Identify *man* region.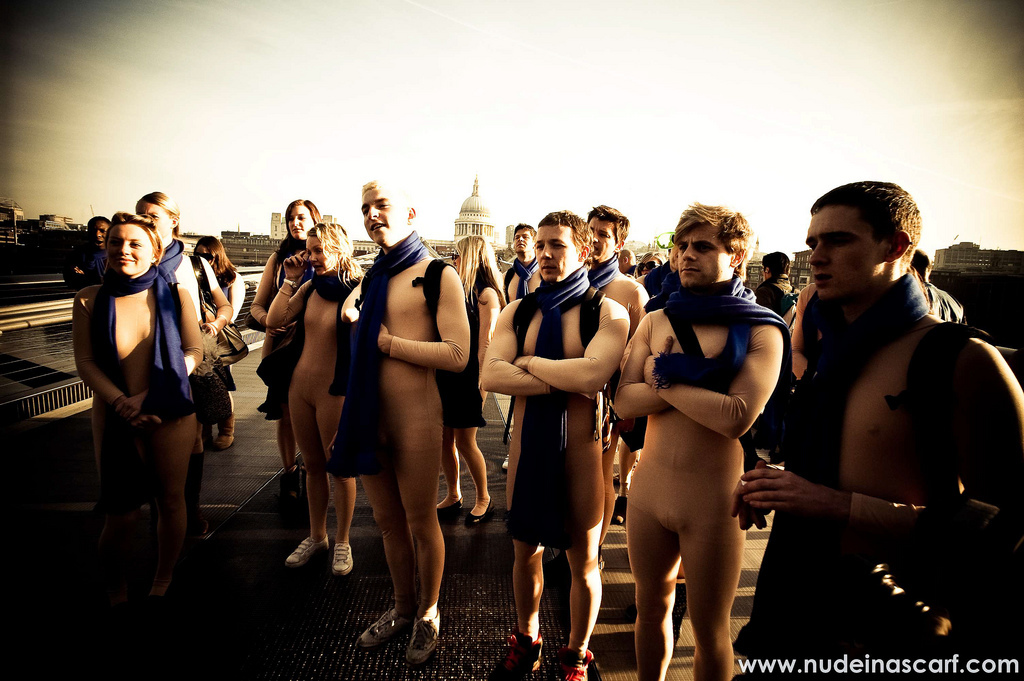
Region: region(585, 200, 648, 574).
